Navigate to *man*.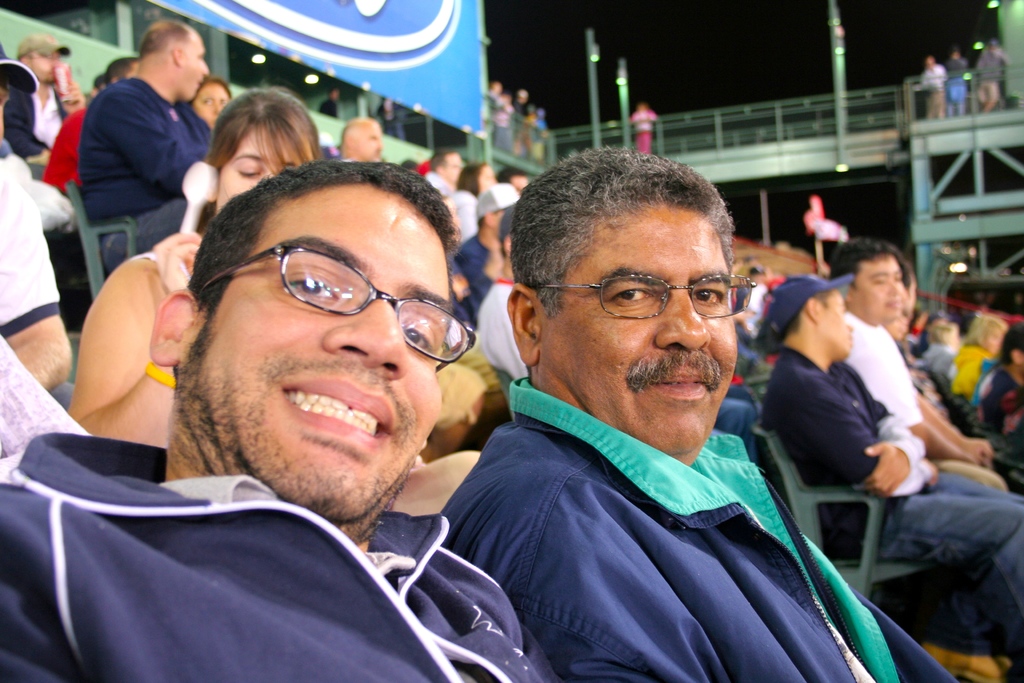
Navigation target: 977/313/1023/436.
